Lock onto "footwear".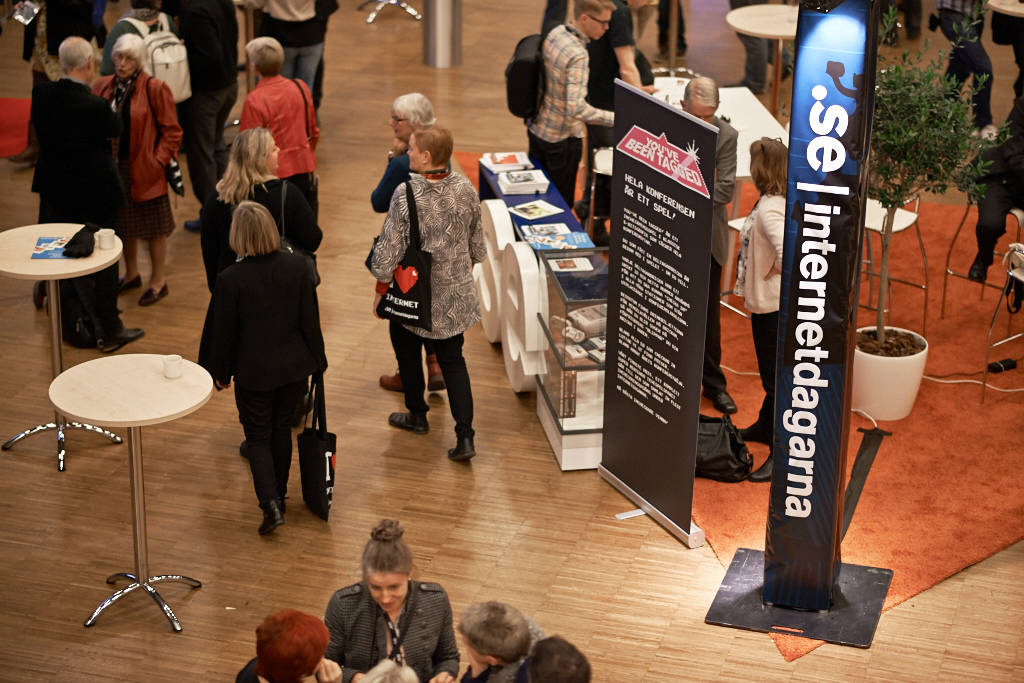
Locked: crop(121, 273, 142, 293).
